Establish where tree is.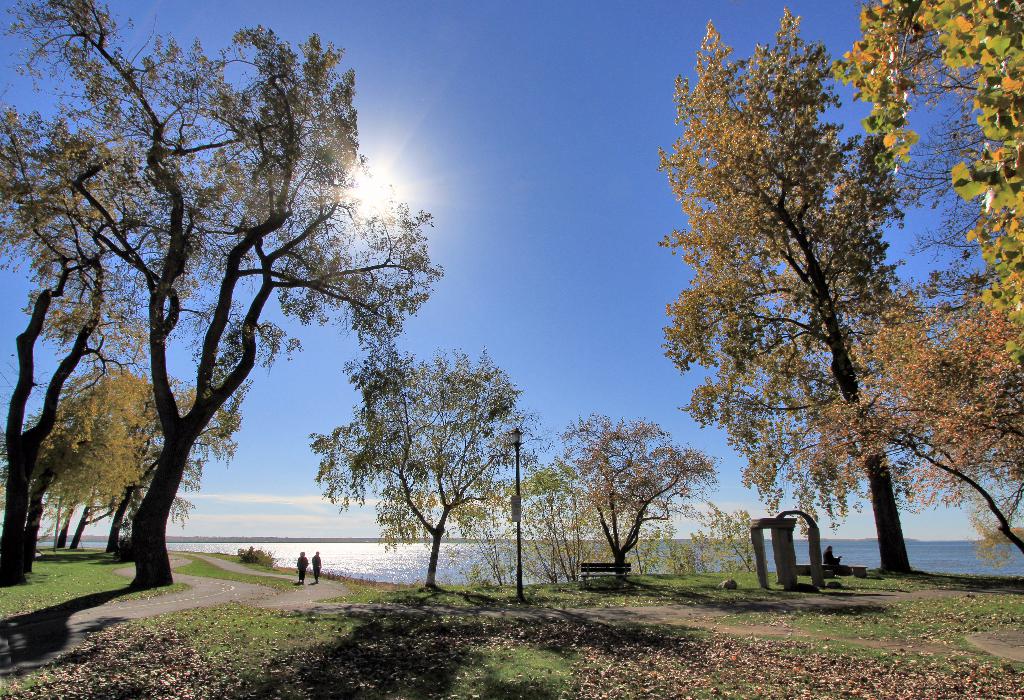
Established at pyautogui.locateOnScreen(652, 22, 966, 620).
